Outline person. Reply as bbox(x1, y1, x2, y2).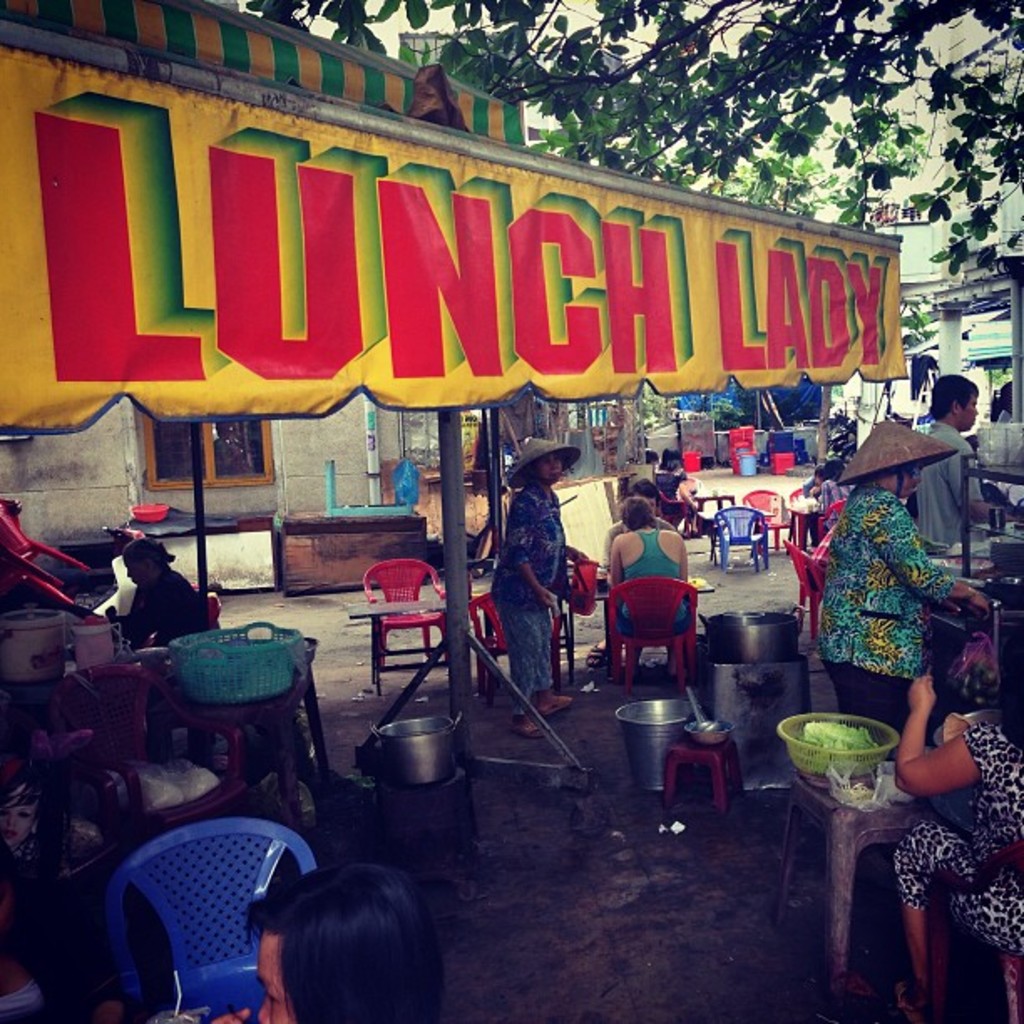
bbox(609, 480, 669, 582).
